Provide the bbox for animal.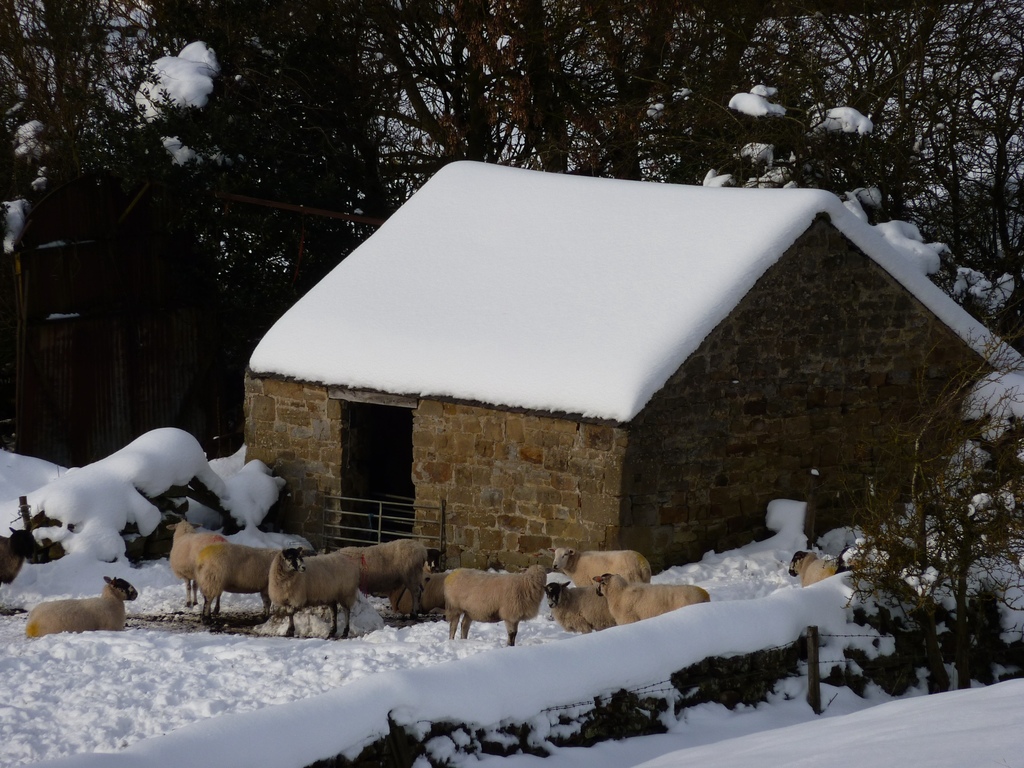
<bbox>15, 572, 140, 642</bbox>.
